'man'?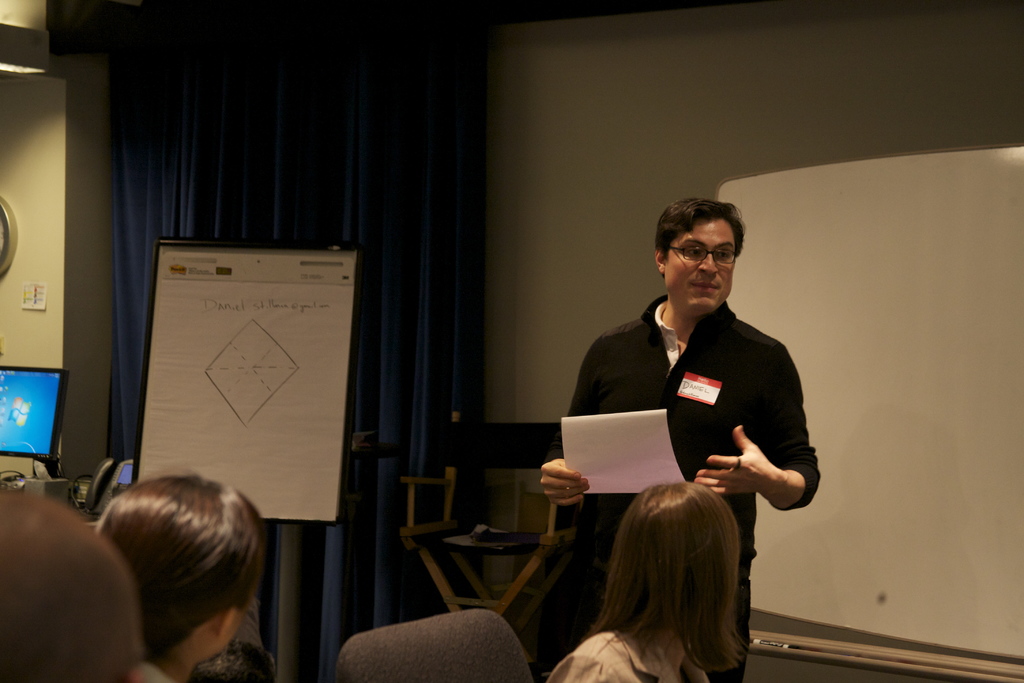
(x1=543, y1=195, x2=816, y2=682)
